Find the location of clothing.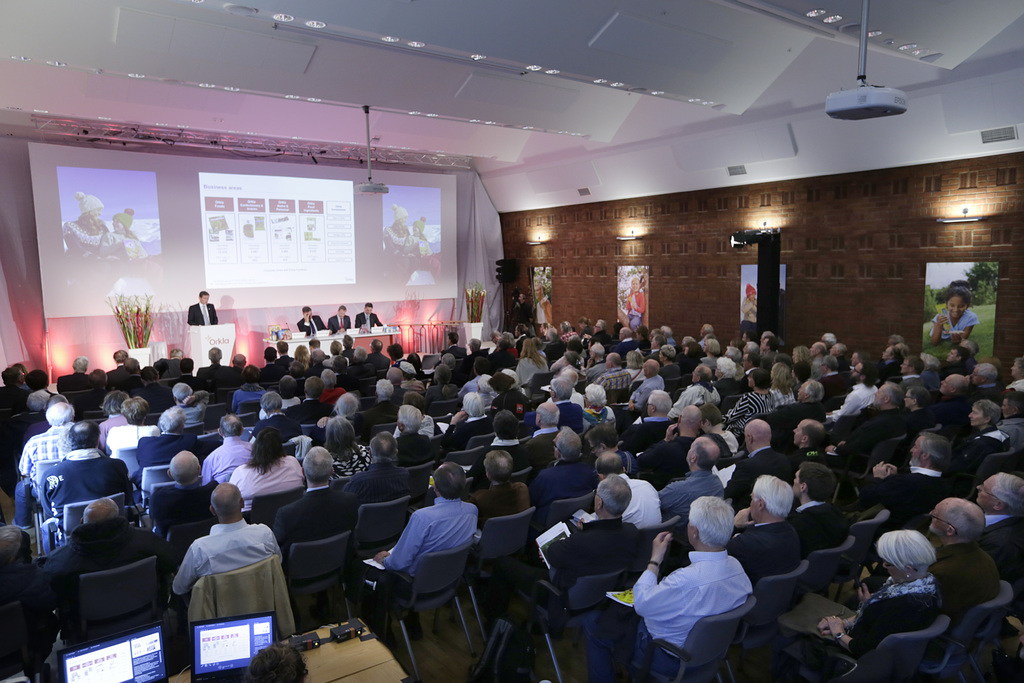
Location: <box>104,422,157,450</box>.
